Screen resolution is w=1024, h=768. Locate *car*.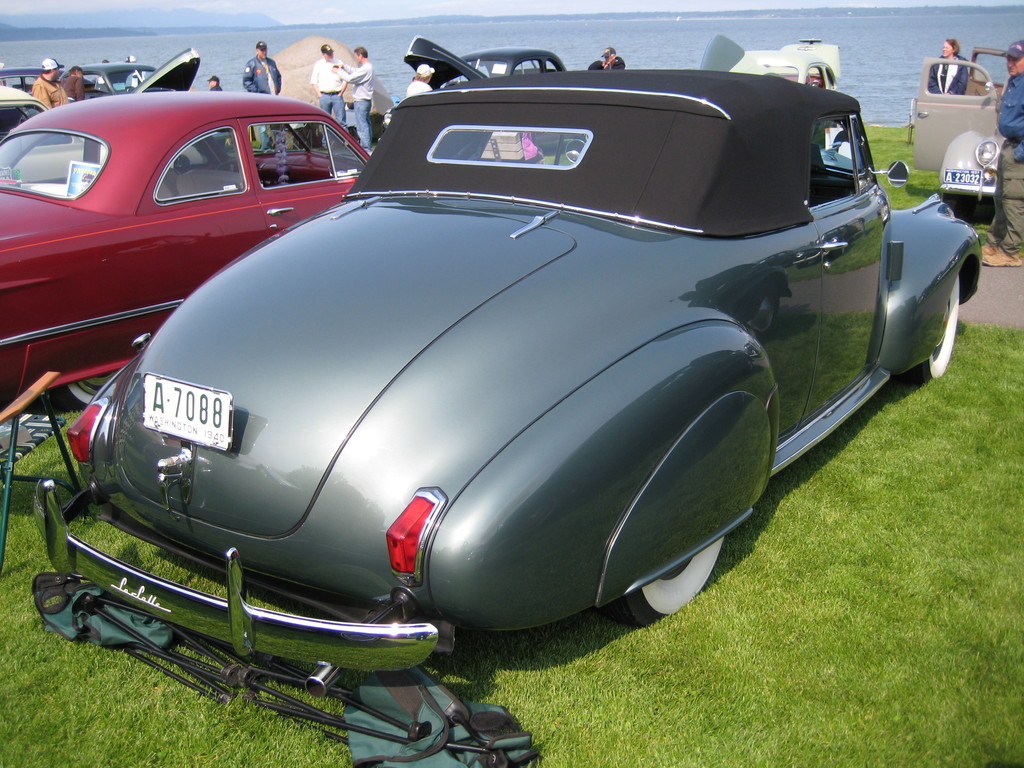
80, 56, 266, 135.
